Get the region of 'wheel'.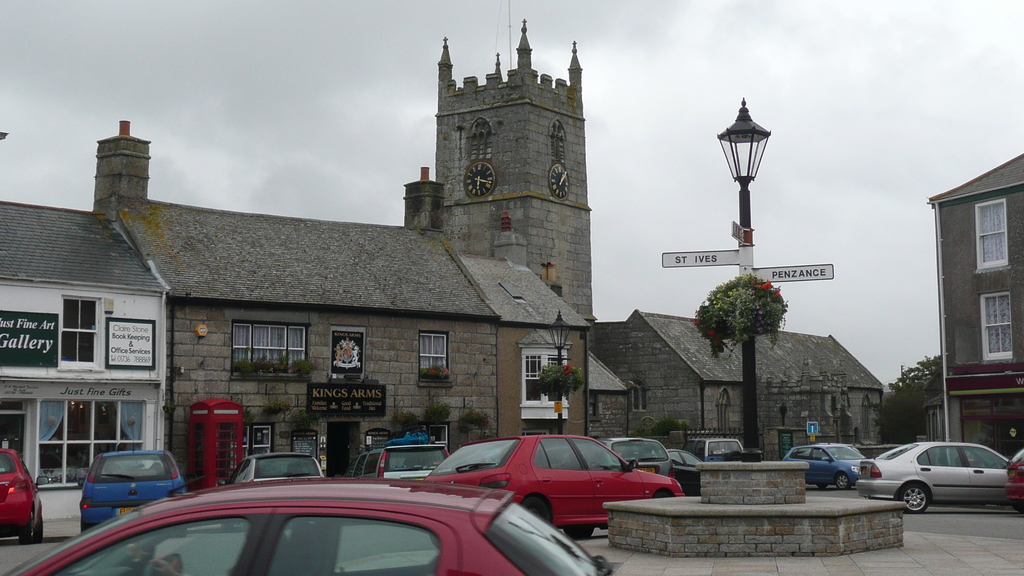
{"x1": 899, "y1": 482, "x2": 931, "y2": 512}.
